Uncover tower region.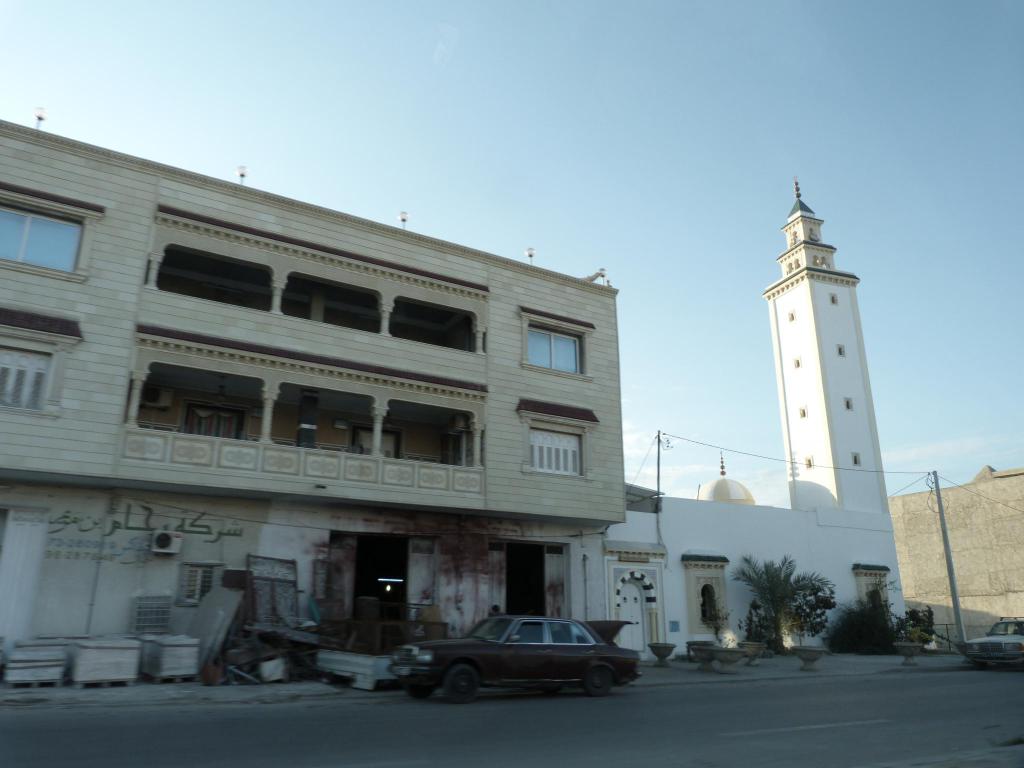
Uncovered: bbox=[774, 168, 942, 644].
